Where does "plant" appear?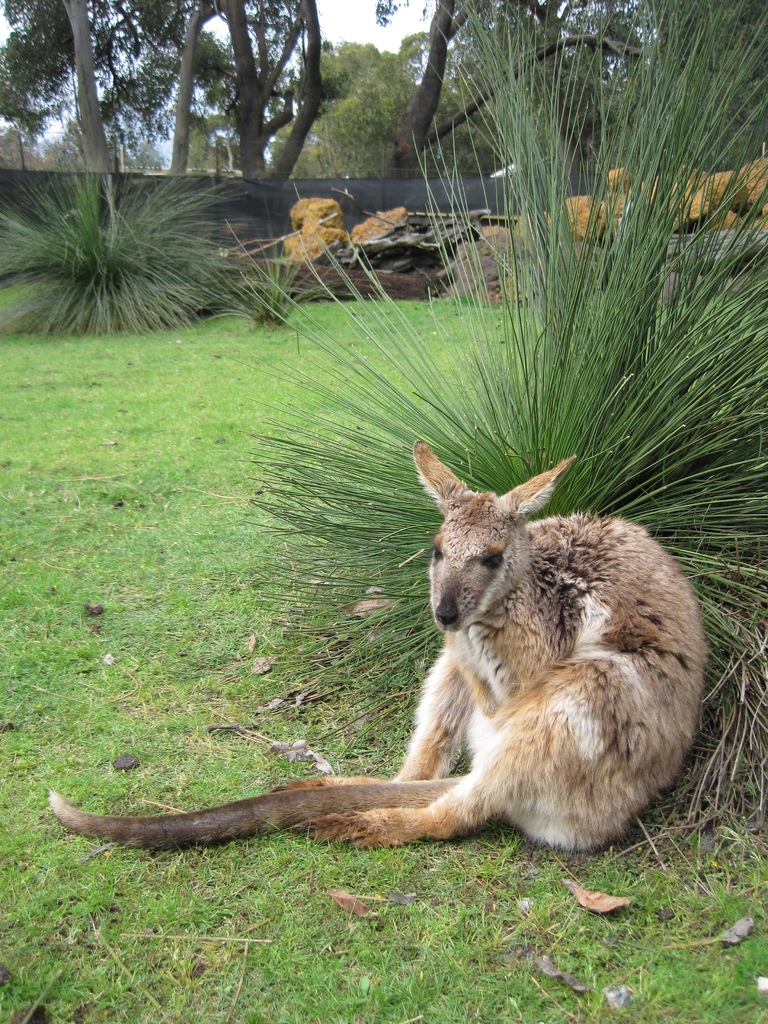
Appears at 247/0/767/826.
